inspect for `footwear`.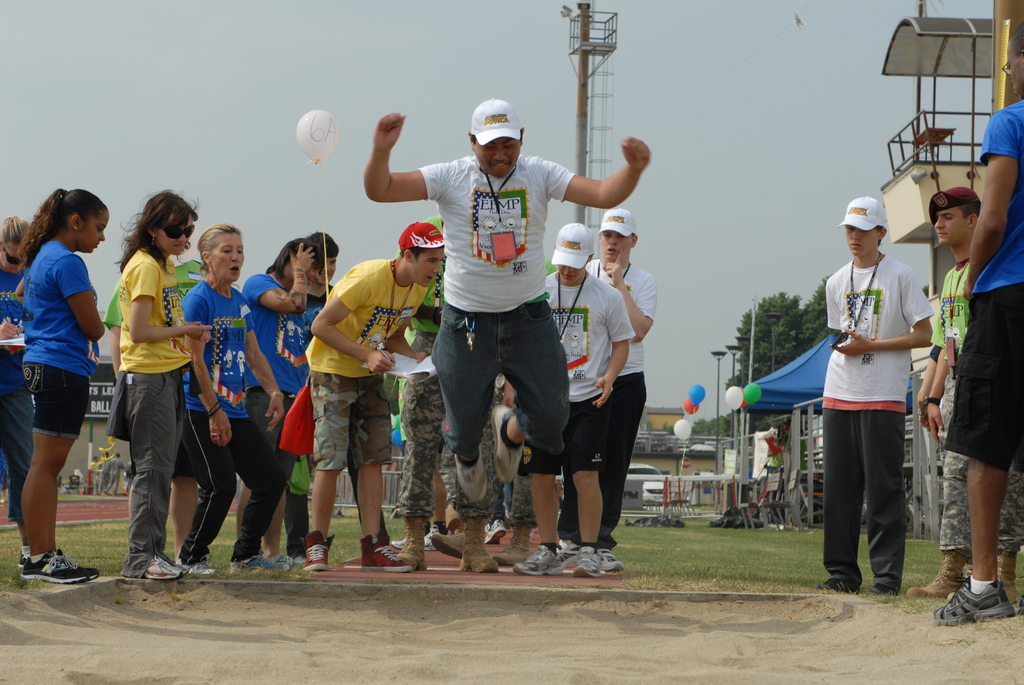
Inspection: (391, 514, 436, 577).
